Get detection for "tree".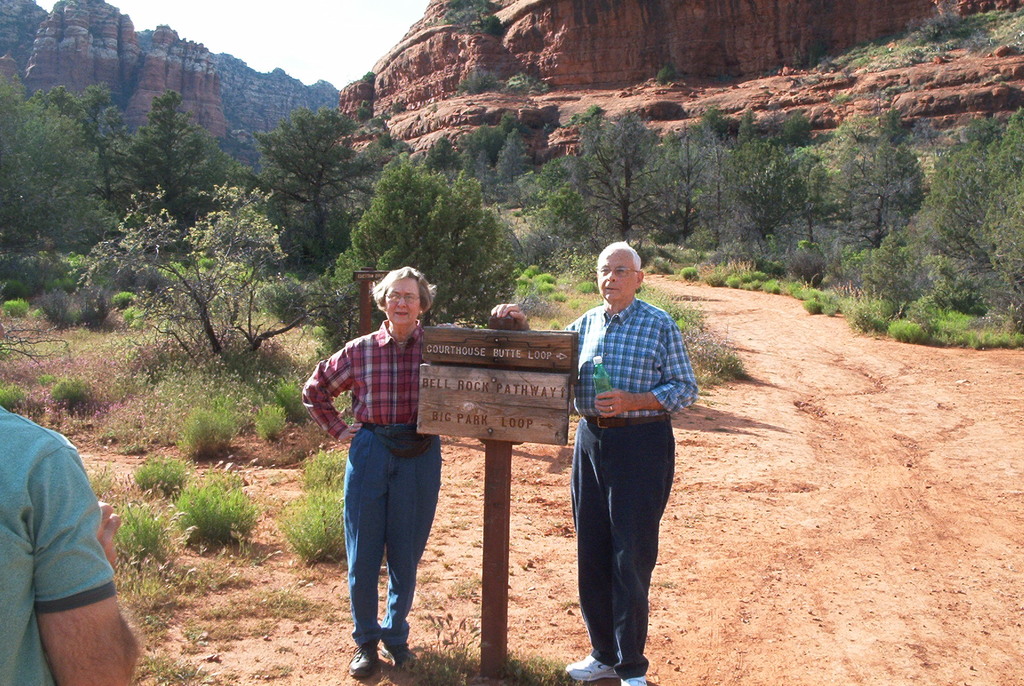
Detection: <region>0, 70, 157, 276</region>.
